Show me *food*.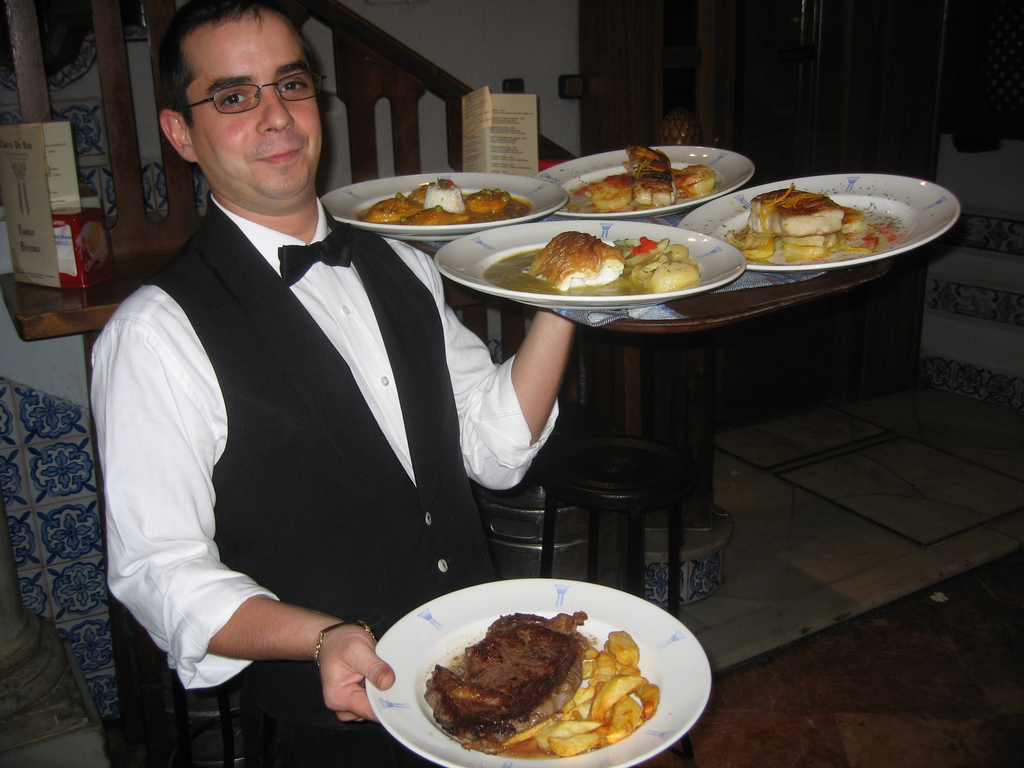
*food* is here: <bbox>413, 609, 650, 761</bbox>.
